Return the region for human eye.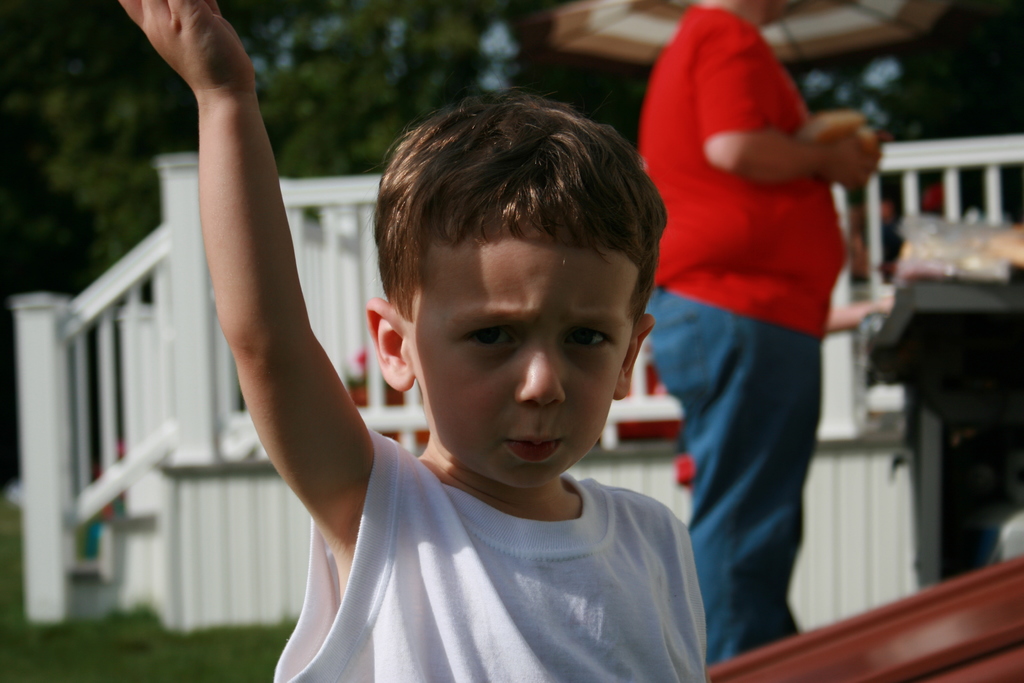
564, 322, 607, 350.
